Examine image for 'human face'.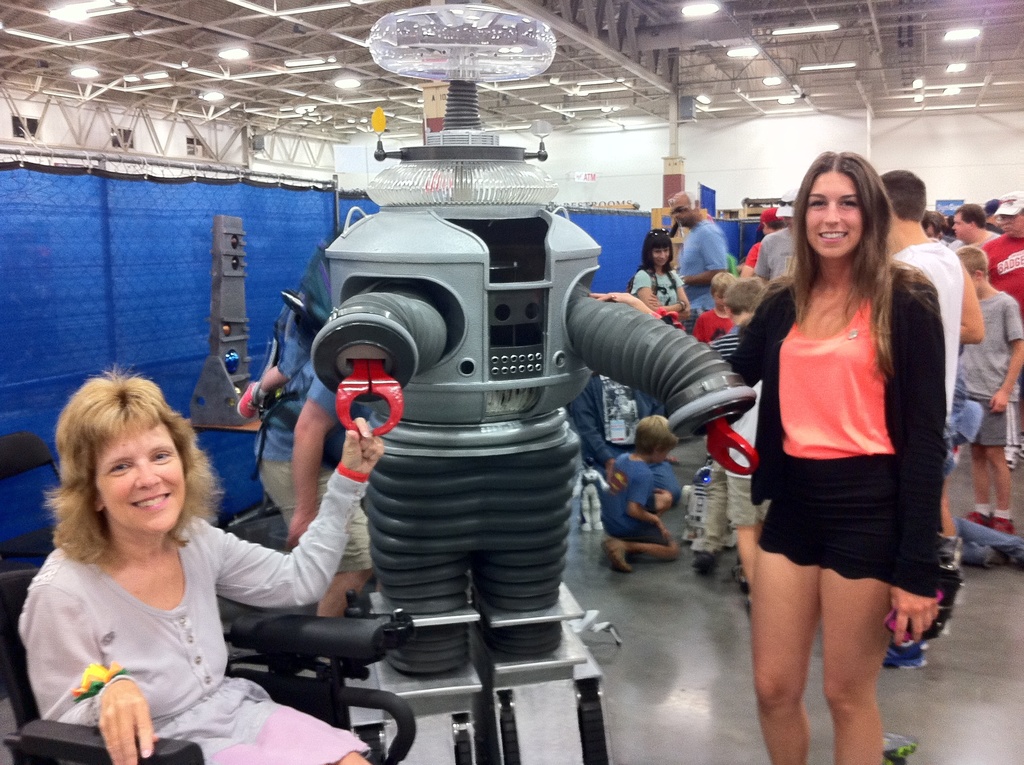
Examination result: [x1=993, y1=215, x2=1023, y2=238].
